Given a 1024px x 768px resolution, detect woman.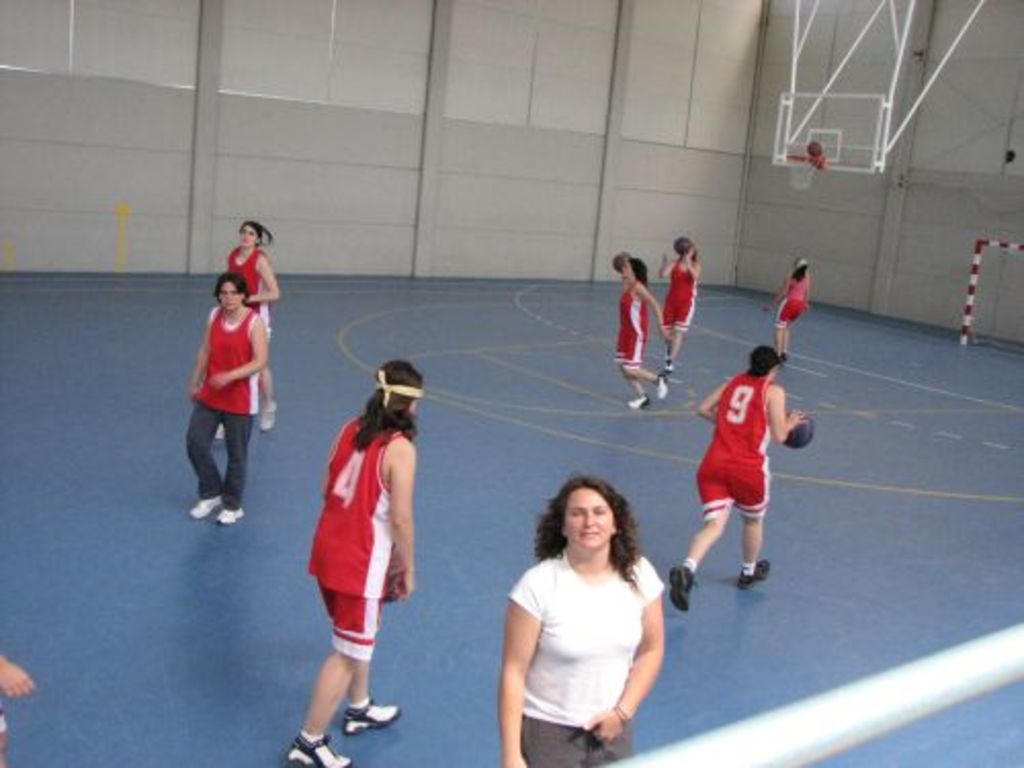
<box>213,221,276,438</box>.
